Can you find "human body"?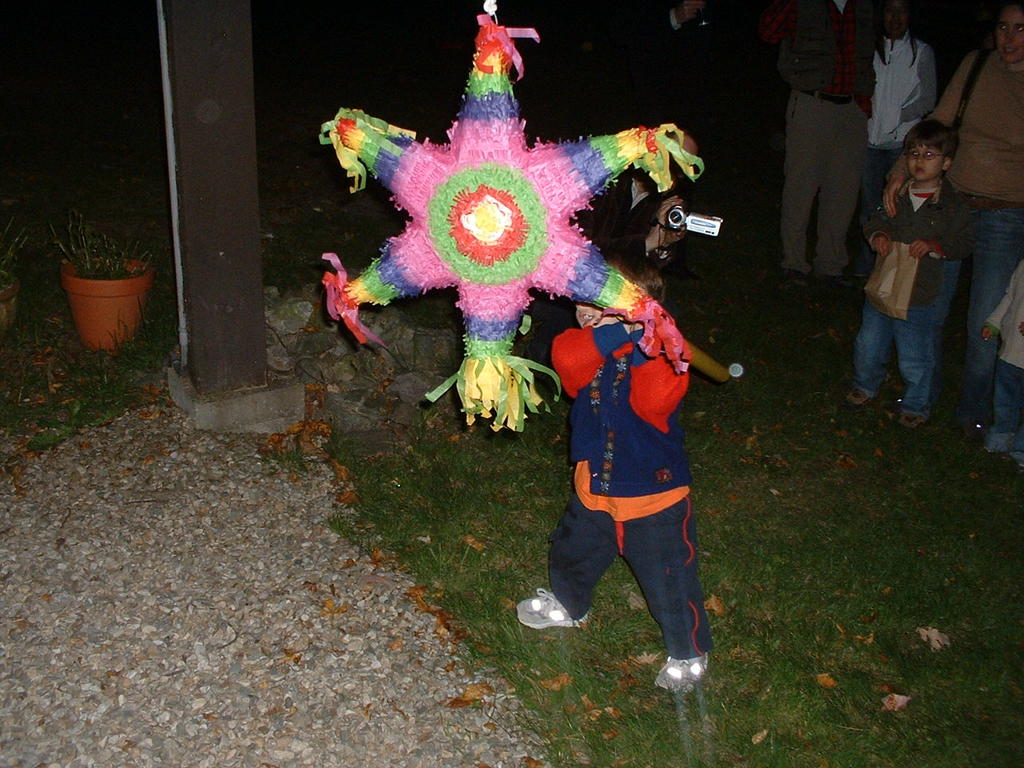
Yes, bounding box: x1=775 y1=0 x2=877 y2=289.
